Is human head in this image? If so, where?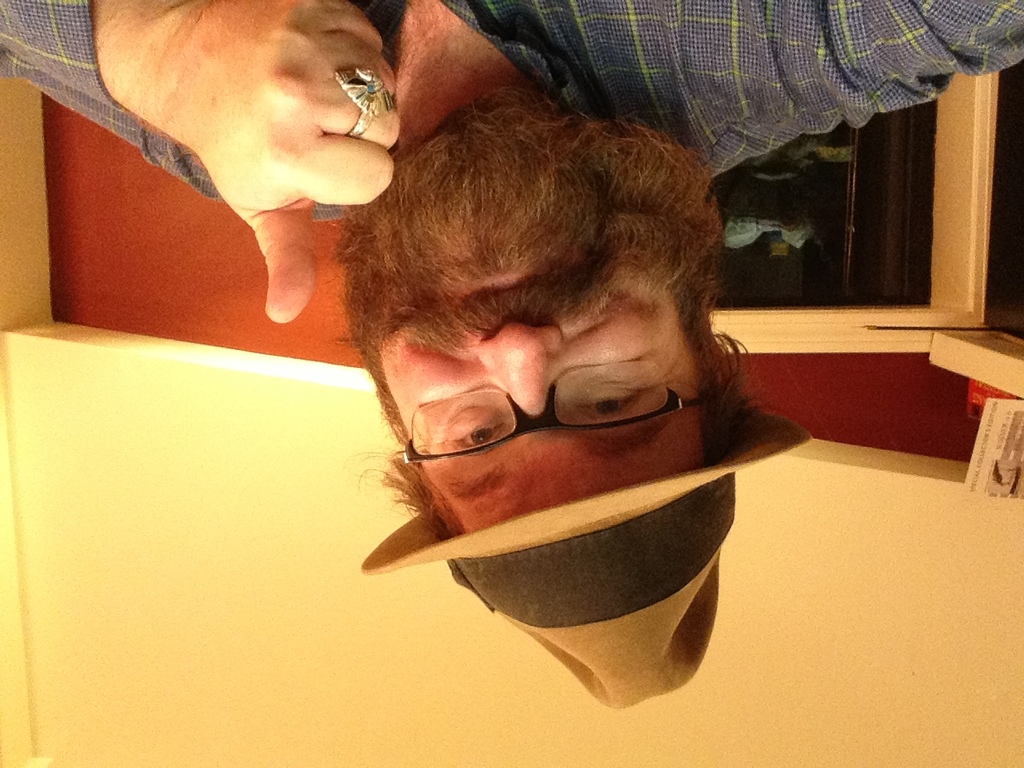
Yes, at l=339, t=93, r=779, b=702.
